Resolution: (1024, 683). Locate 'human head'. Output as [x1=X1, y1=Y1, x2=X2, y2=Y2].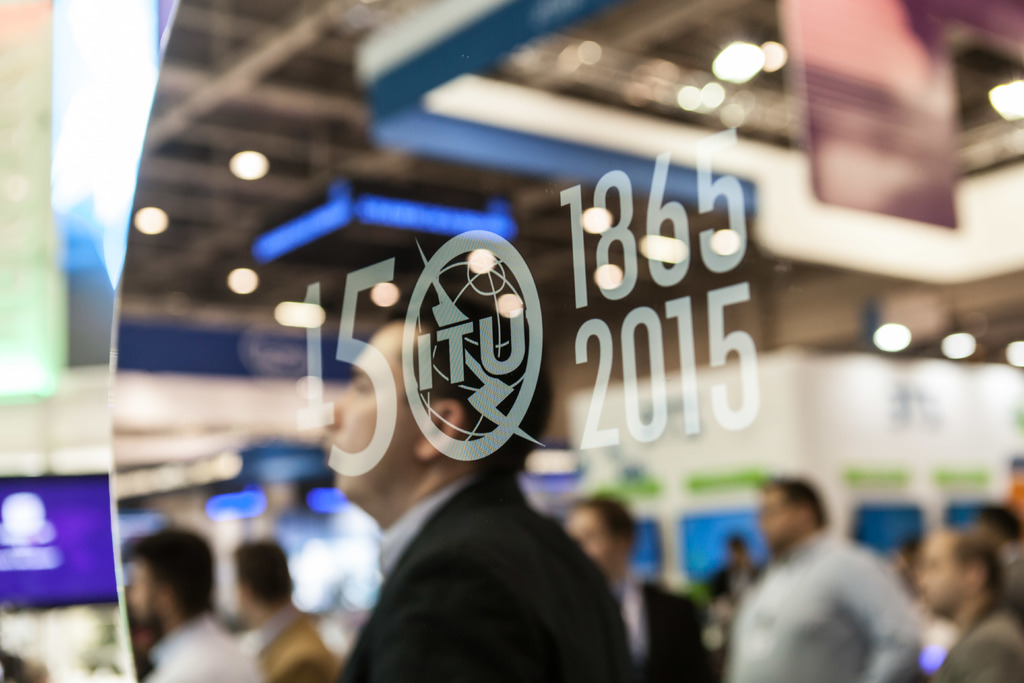
[x1=559, y1=495, x2=636, y2=585].
